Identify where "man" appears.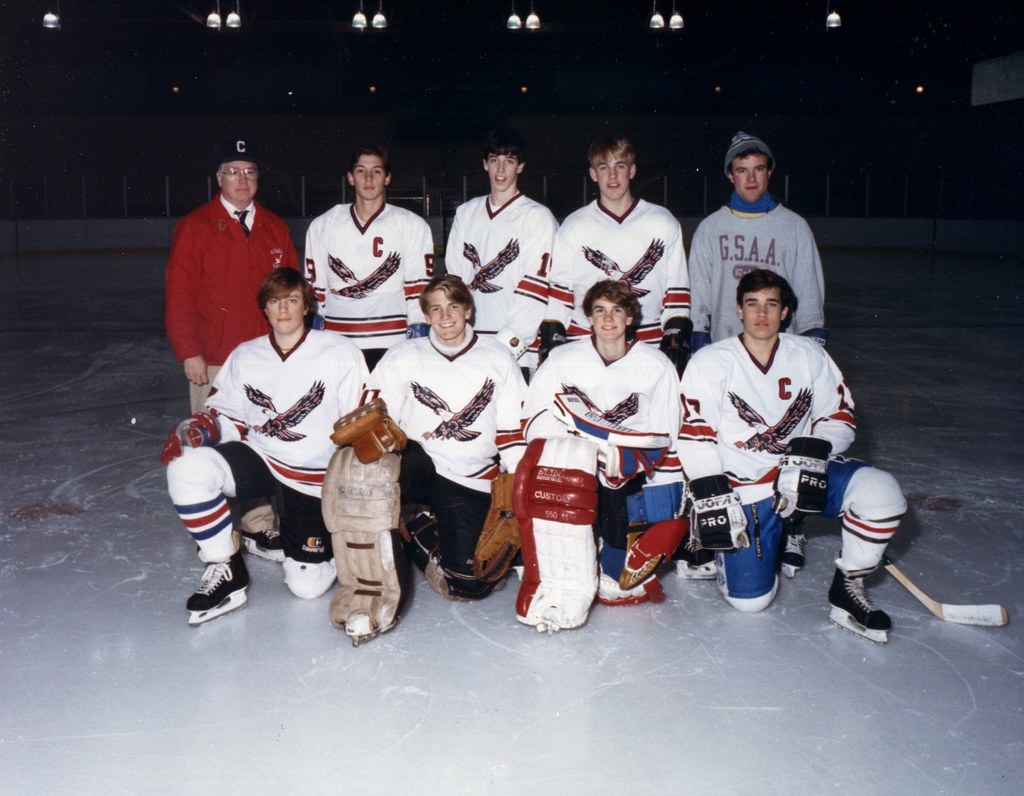
Appears at 520, 278, 689, 633.
